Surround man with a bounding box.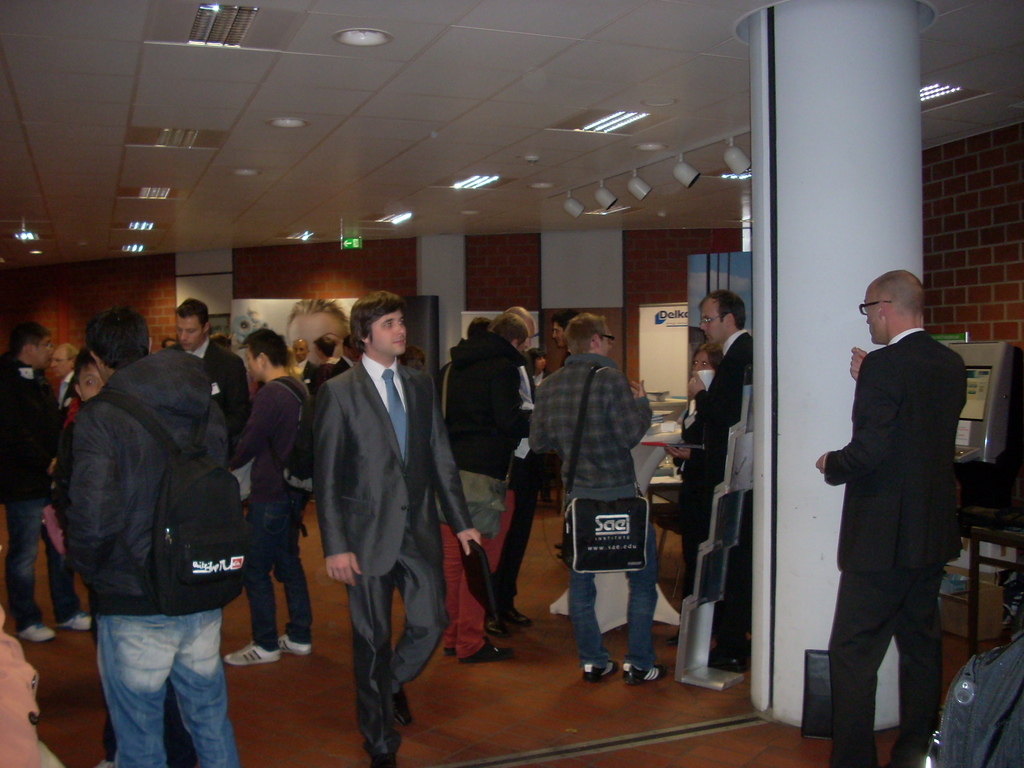
crop(550, 307, 579, 563).
